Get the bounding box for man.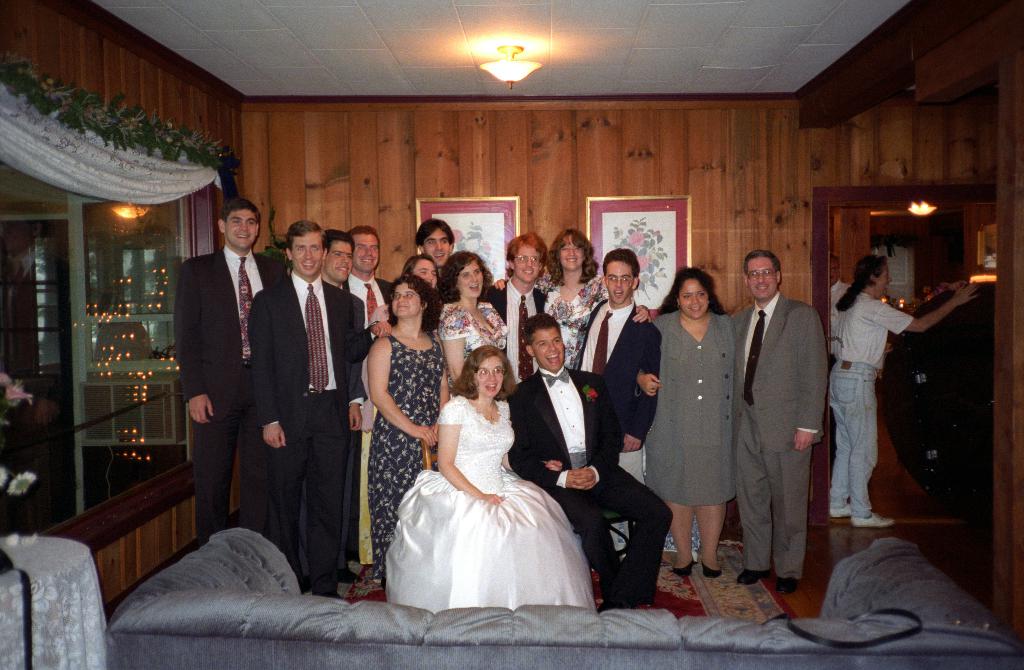
<bbox>184, 198, 290, 538</bbox>.
